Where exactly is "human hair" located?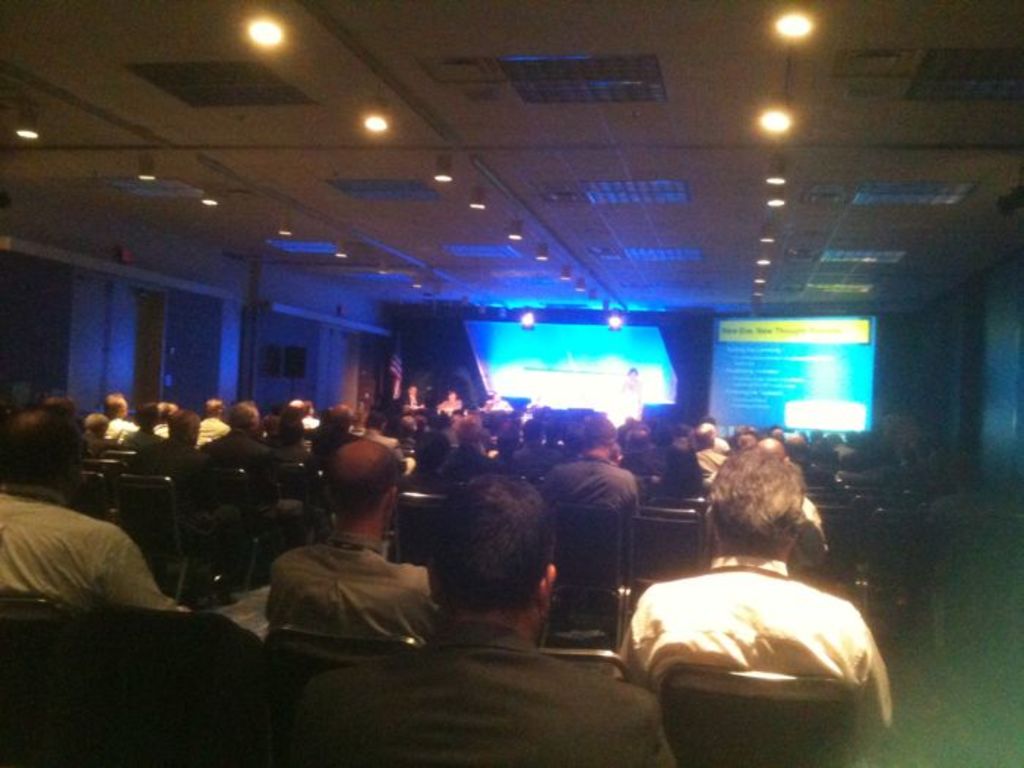
Its bounding box is (x1=424, y1=477, x2=560, y2=616).
